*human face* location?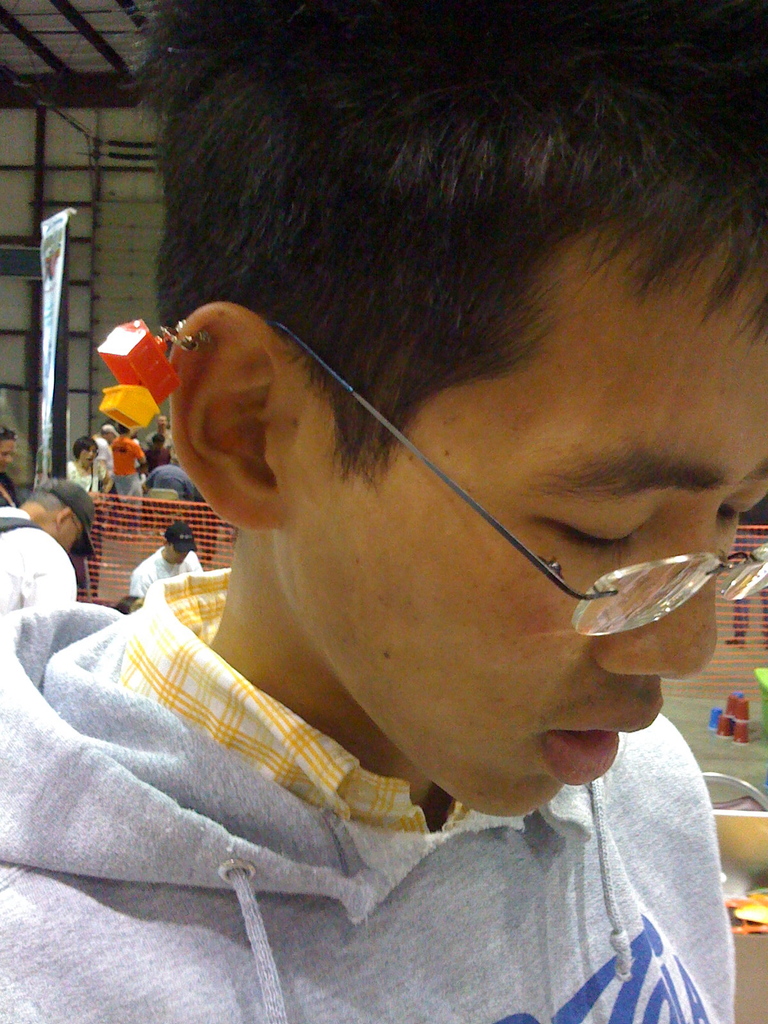
[x1=157, y1=419, x2=169, y2=428]
